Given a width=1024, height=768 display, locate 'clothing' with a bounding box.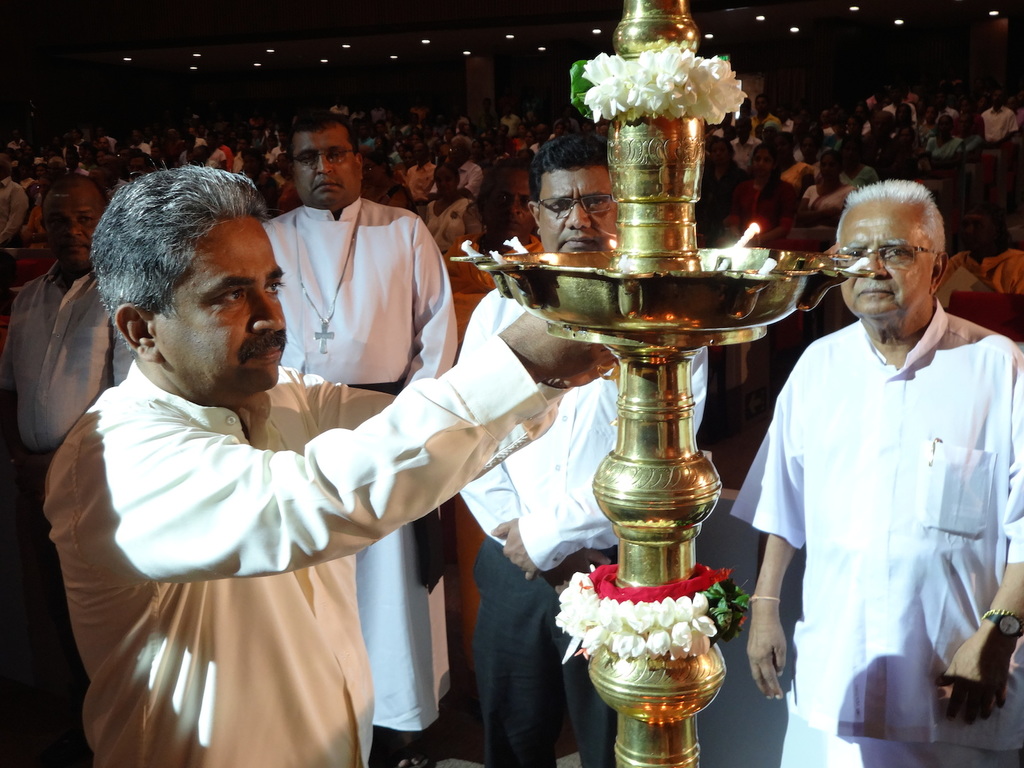
Located: x1=448 y1=279 x2=714 y2=767.
